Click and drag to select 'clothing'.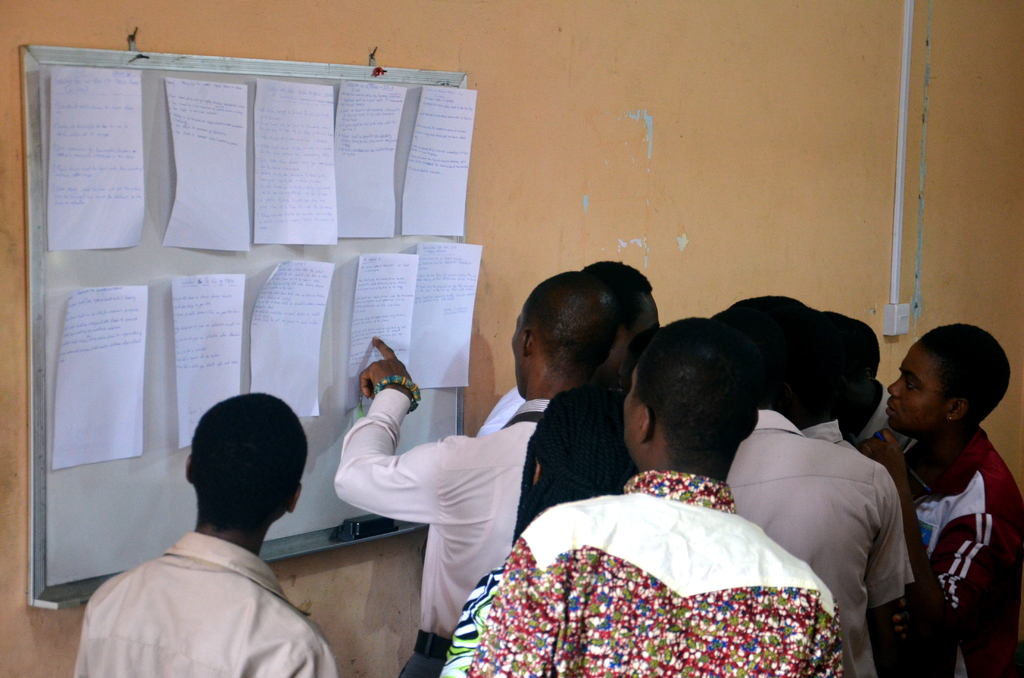
Selection: region(69, 526, 340, 677).
